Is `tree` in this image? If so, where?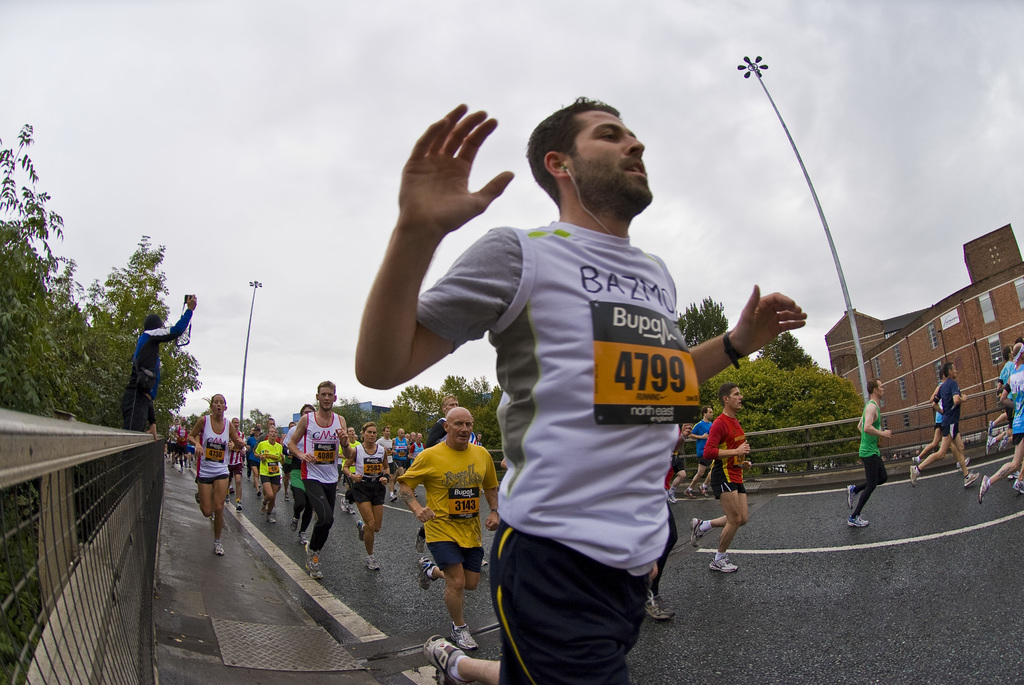
Yes, at bbox=[241, 410, 269, 460].
